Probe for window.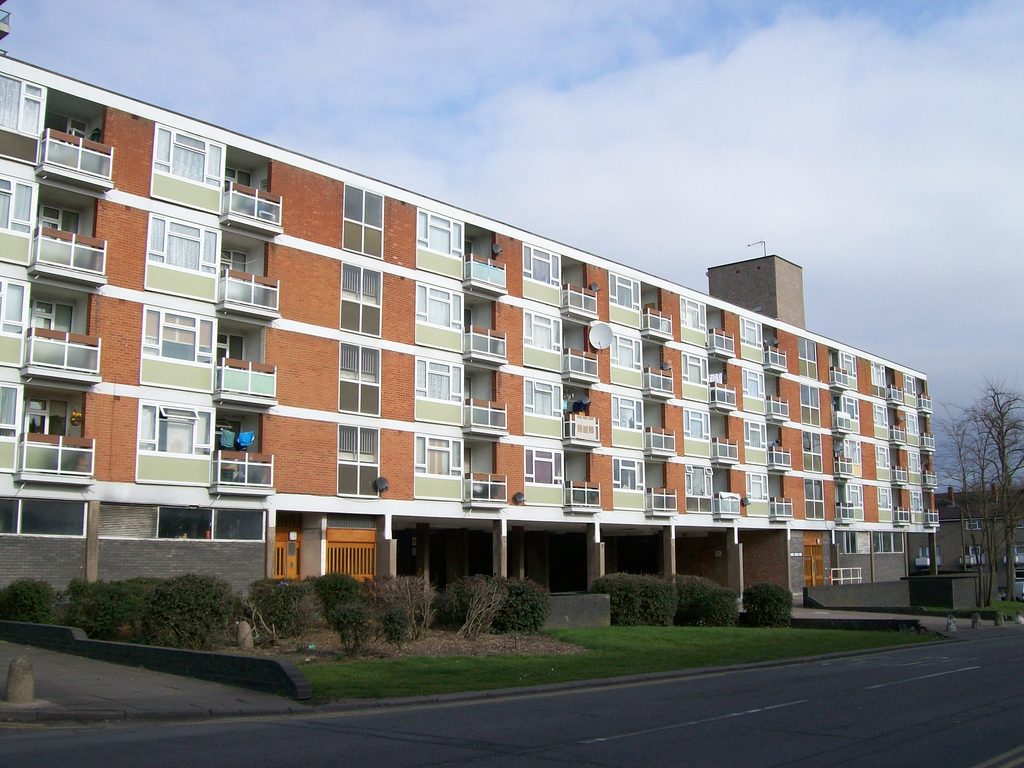
Probe result: 413:356:467:426.
